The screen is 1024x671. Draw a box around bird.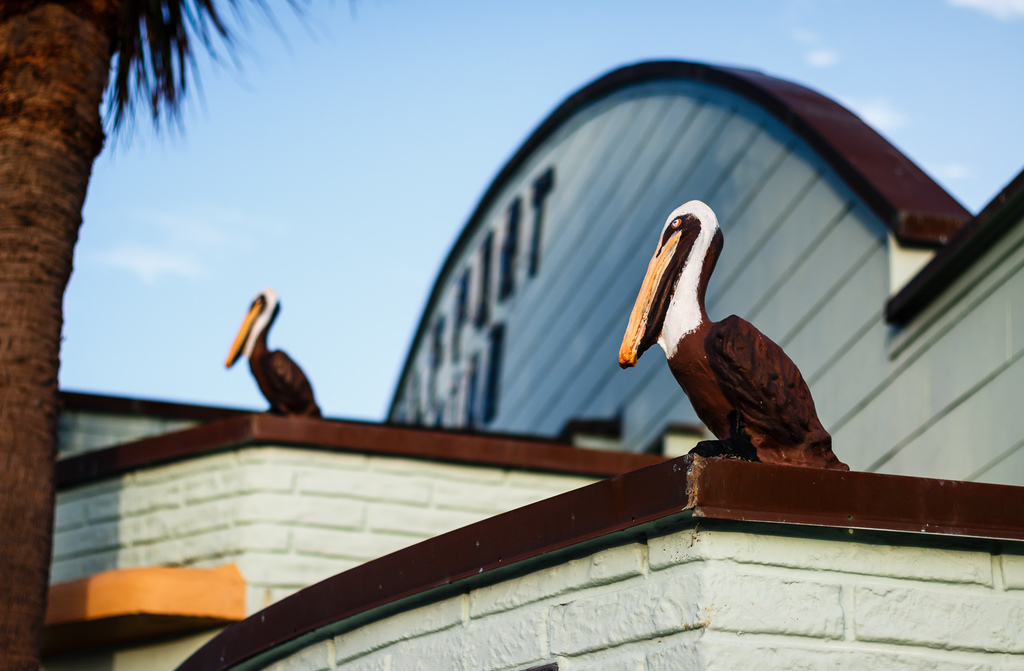
crop(224, 287, 323, 417).
